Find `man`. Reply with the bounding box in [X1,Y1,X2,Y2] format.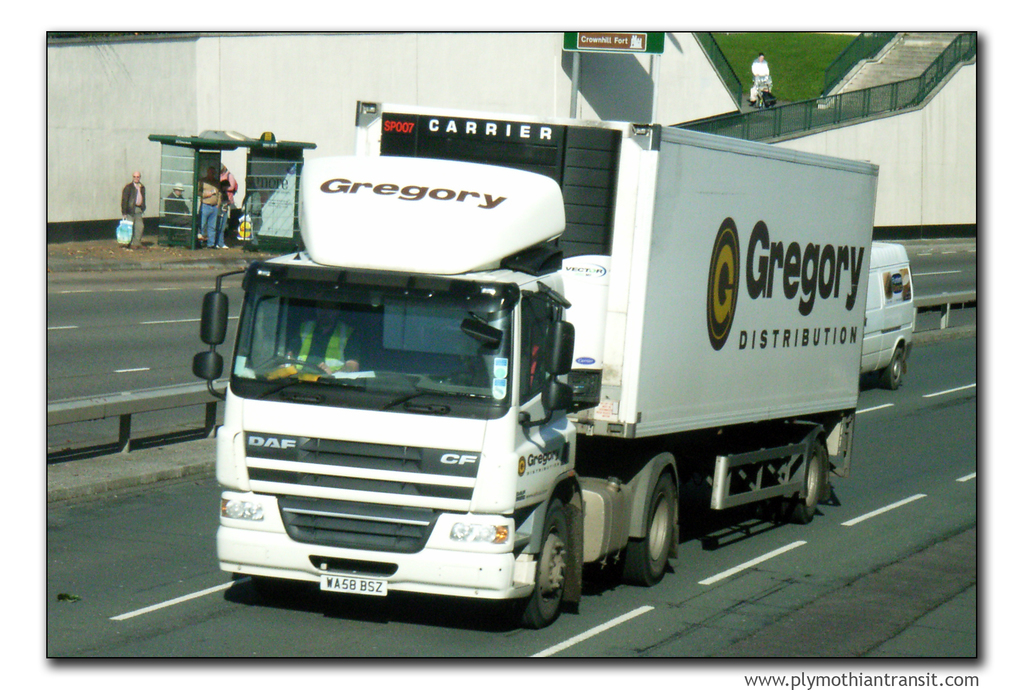
[282,307,356,379].
